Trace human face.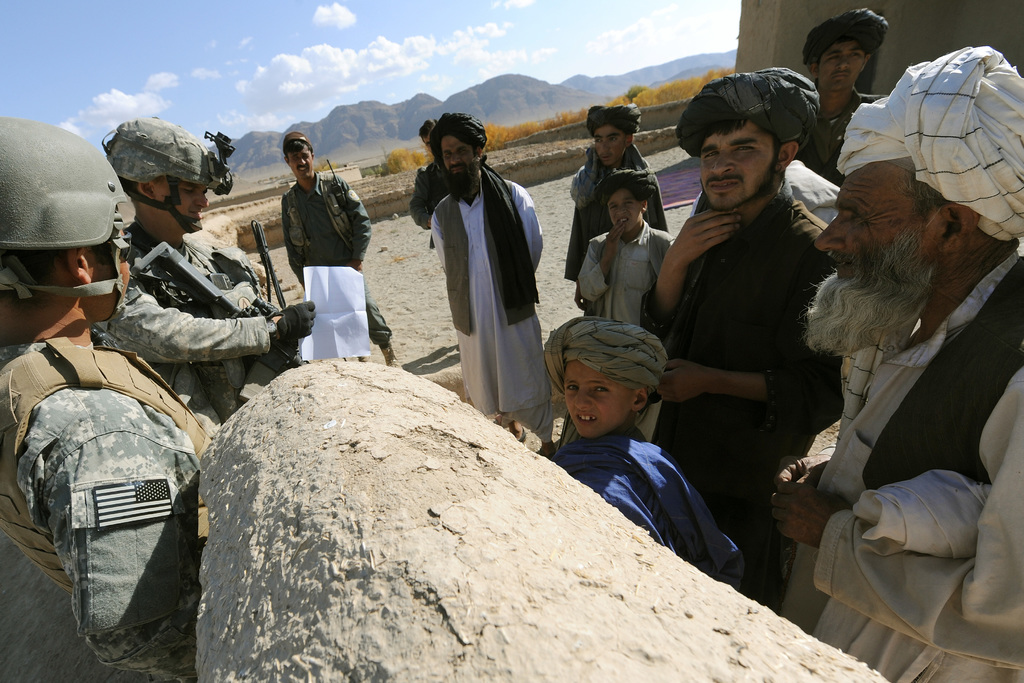
Traced to 819 45 865 89.
